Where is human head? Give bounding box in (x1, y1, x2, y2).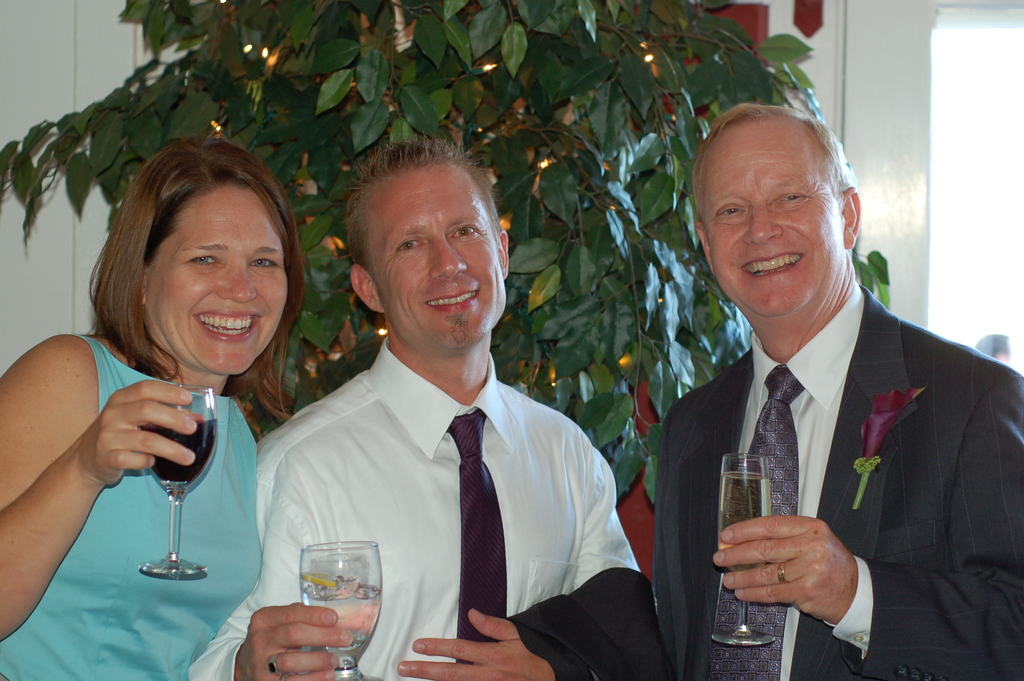
(691, 105, 862, 324).
